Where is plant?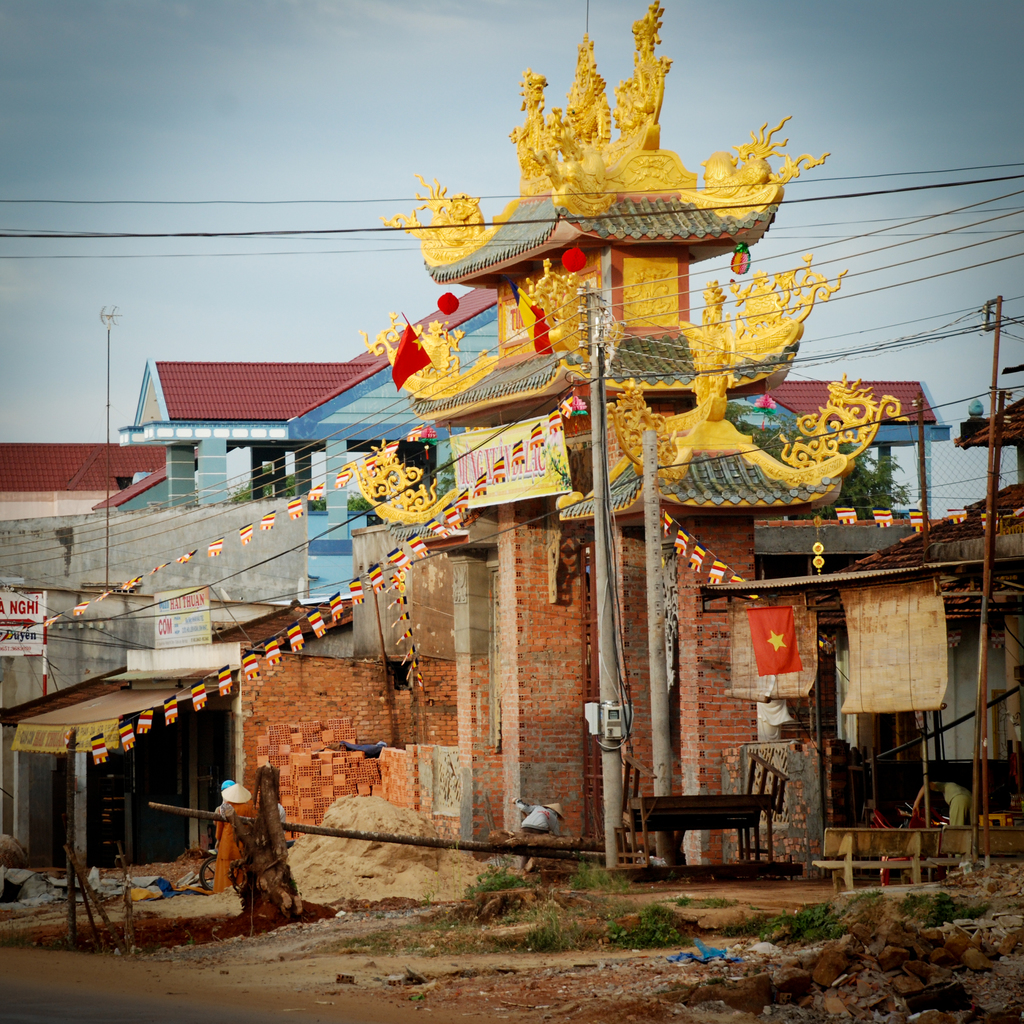
bbox=[565, 855, 637, 895].
